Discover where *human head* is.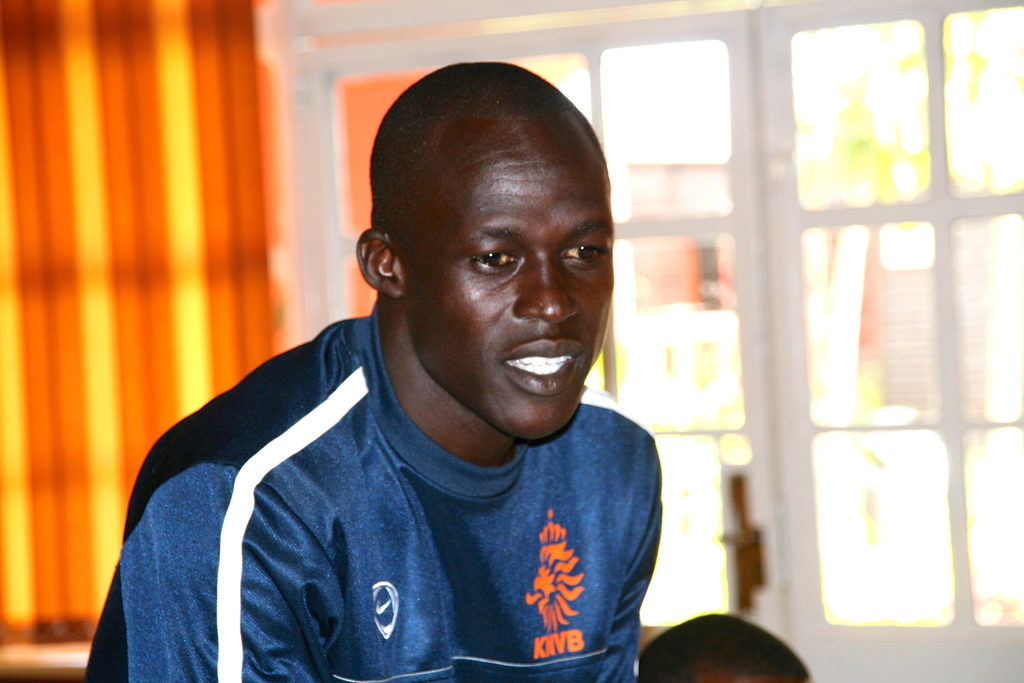
Discovered at pyautogui.locateOnScreen(635, 609, 812, 682).
